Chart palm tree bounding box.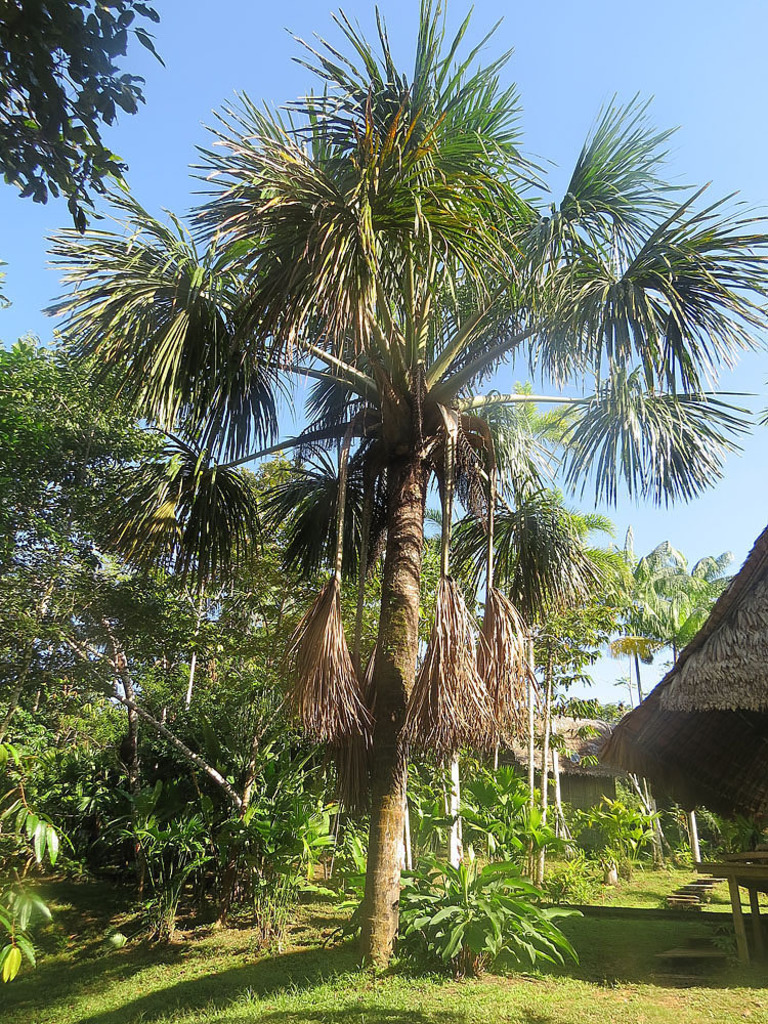
Charted: [458, 516, 649, 872].
